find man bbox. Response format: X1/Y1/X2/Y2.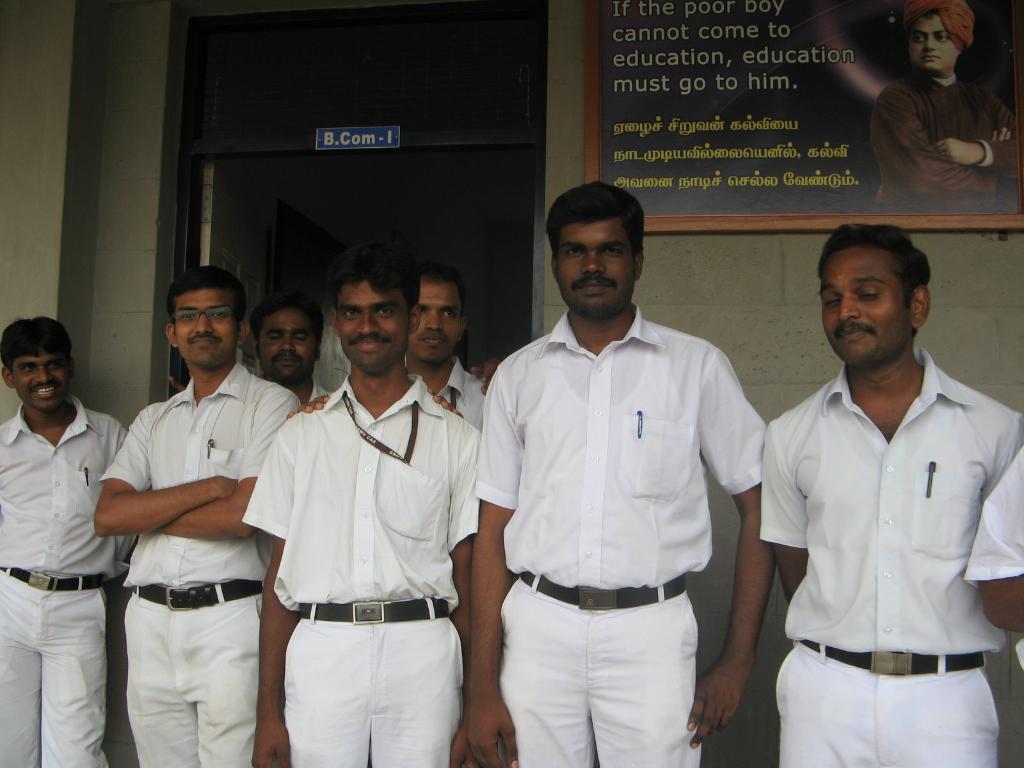
237/257/482/767.
